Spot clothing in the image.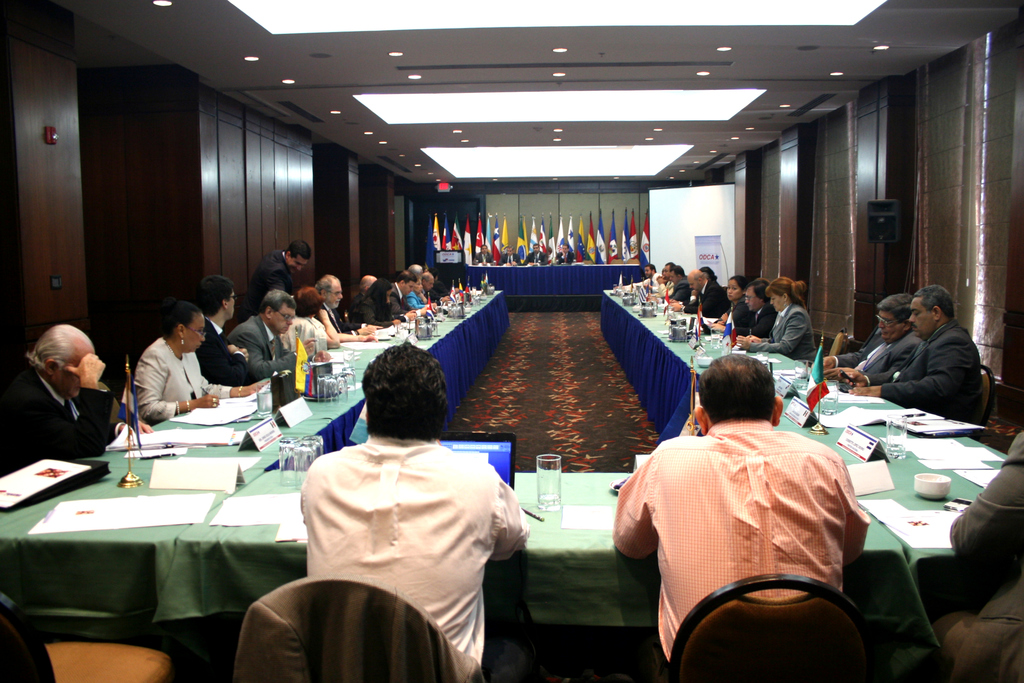
clothing found at 470,252,493,264.
